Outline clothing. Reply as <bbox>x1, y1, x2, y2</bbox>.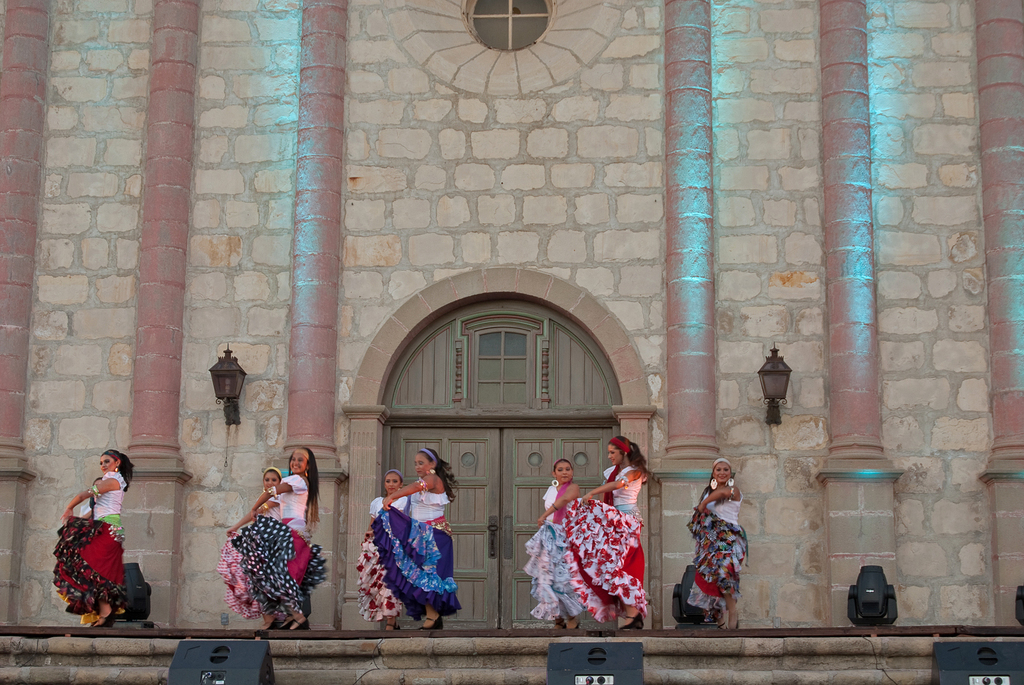
<bbox>373, 475, 466, 622</bbox>.
